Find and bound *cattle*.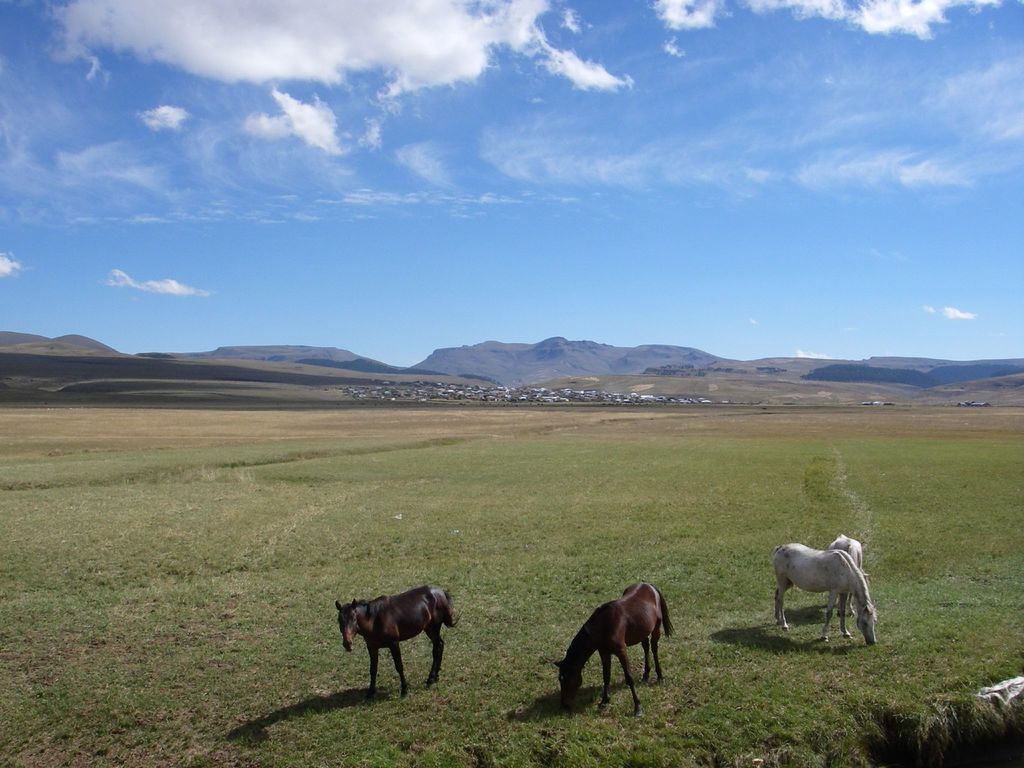
Bound: box=[543, 586, 687, 712].
